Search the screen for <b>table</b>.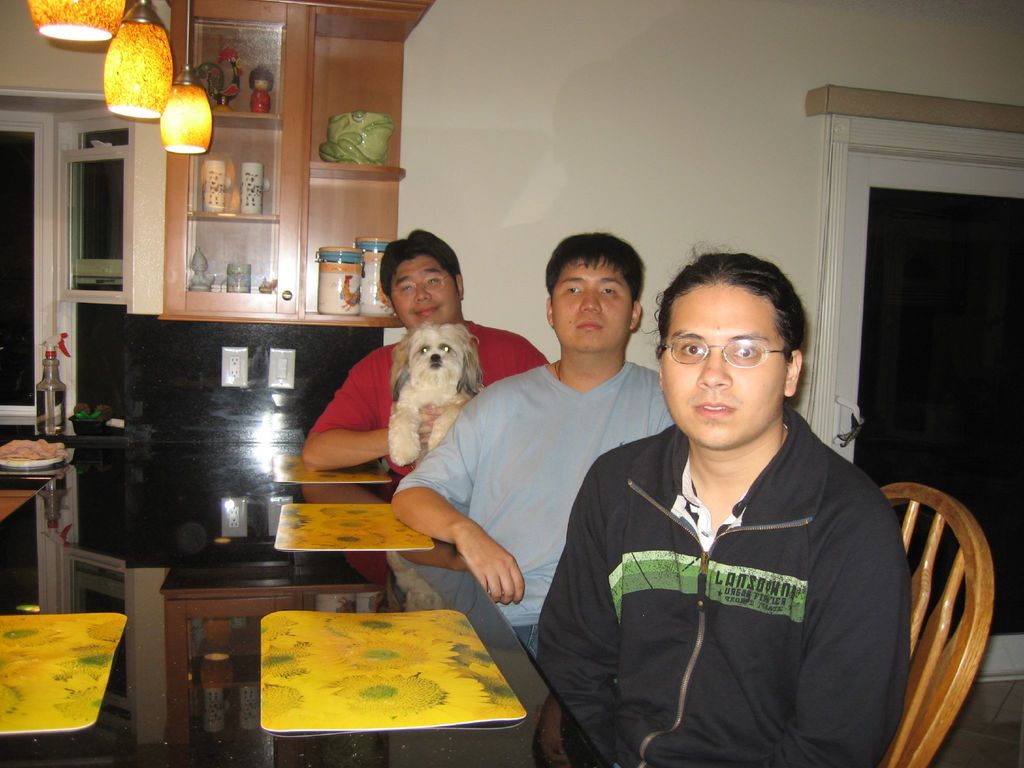
Found at region(0, 440, 604, 767).
